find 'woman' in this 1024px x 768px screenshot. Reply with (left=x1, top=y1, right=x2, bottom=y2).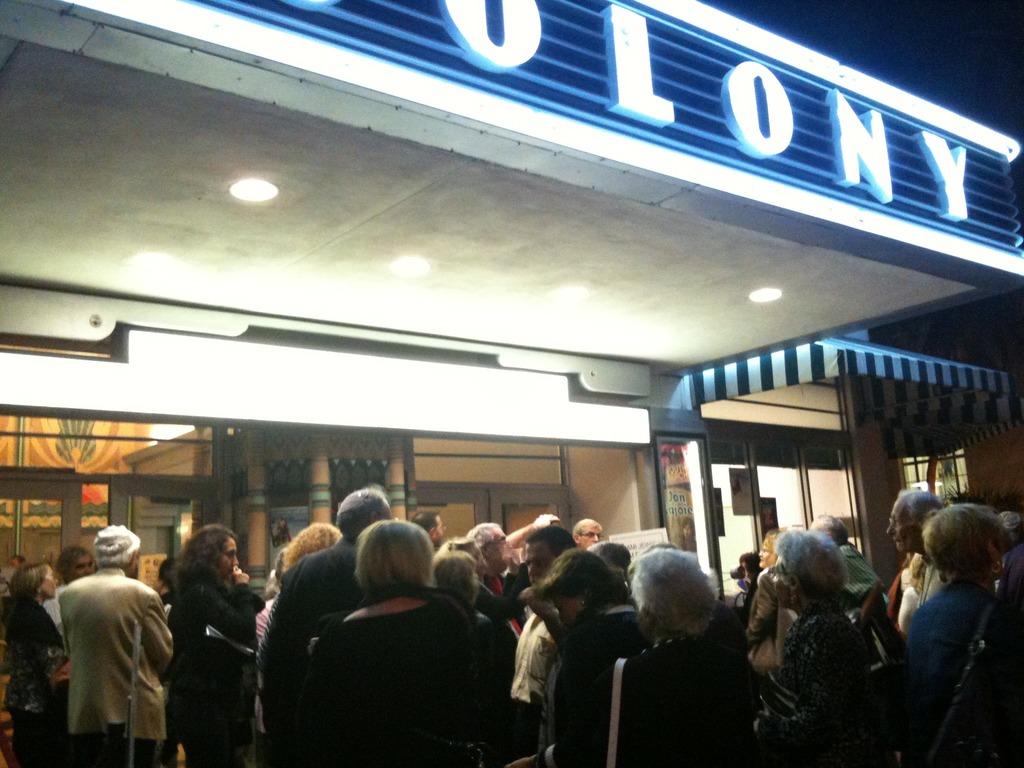
(left=592, top=547, right=756, bottom=767).
